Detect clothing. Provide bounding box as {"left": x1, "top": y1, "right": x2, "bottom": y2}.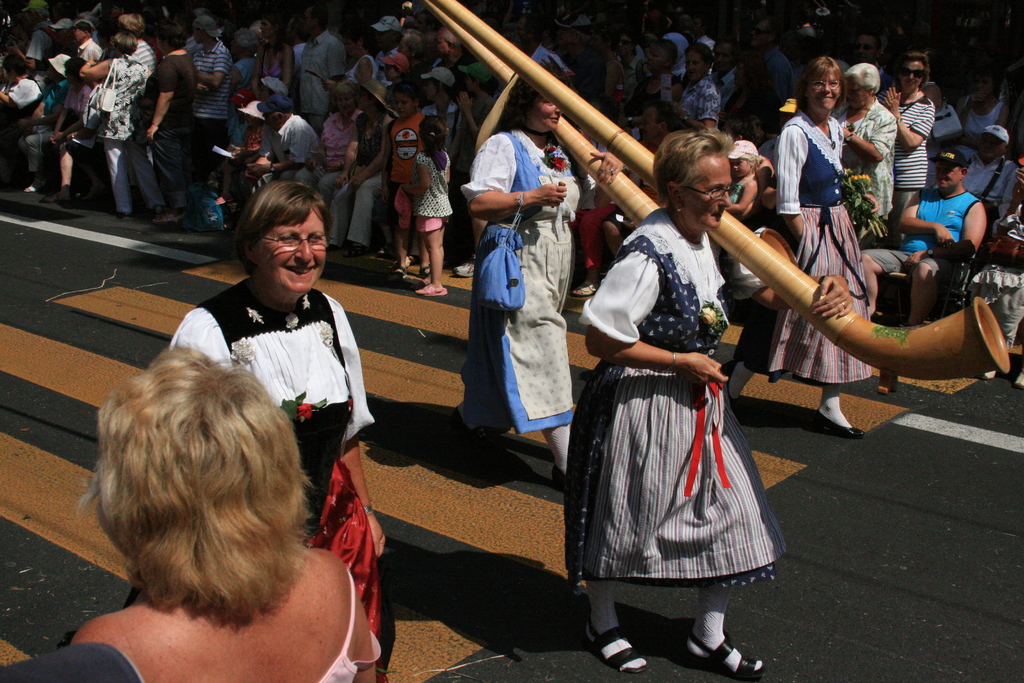
{"left": 141, "top": 47, "right": 191, "bottom": 206}.
